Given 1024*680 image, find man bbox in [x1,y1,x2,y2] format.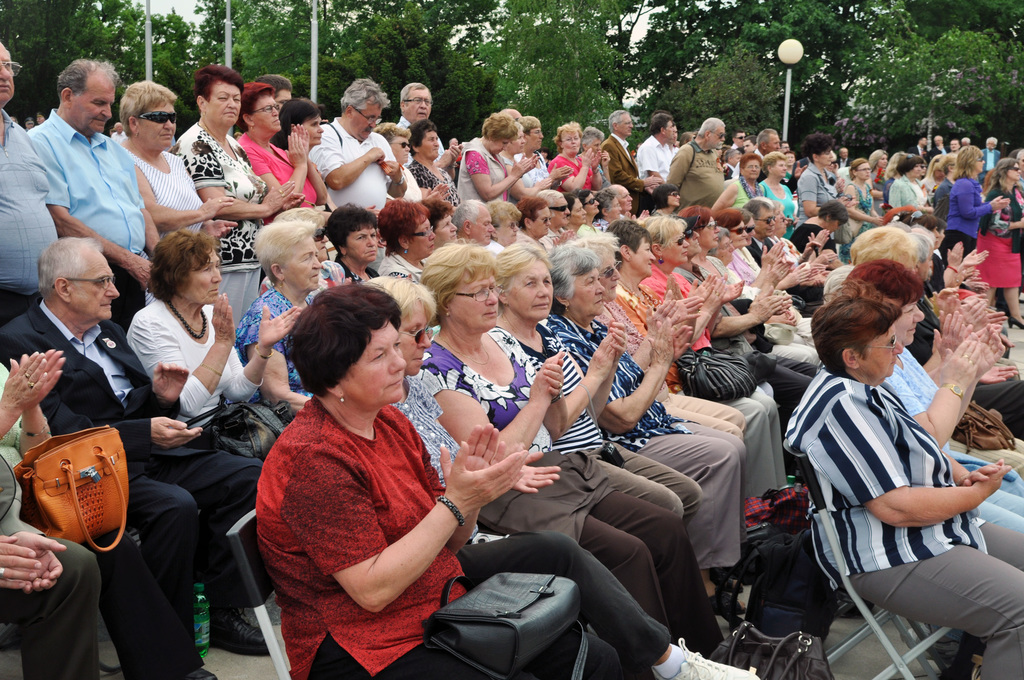
[737,200,829,307].
